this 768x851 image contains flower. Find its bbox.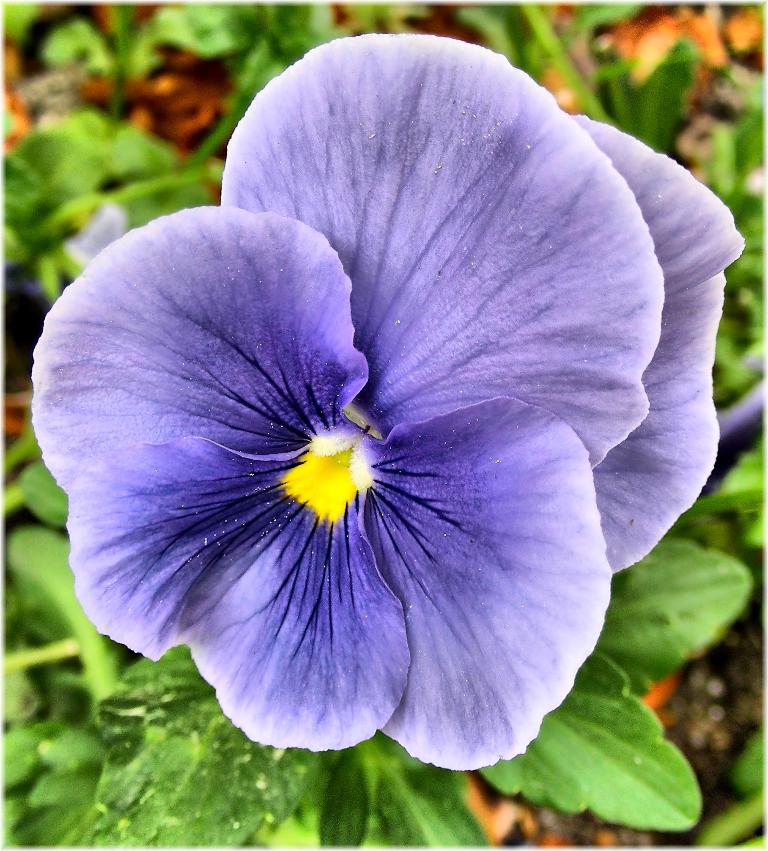
{"left": 21, "top": 45, "right": 741, "bottom": 810}.
